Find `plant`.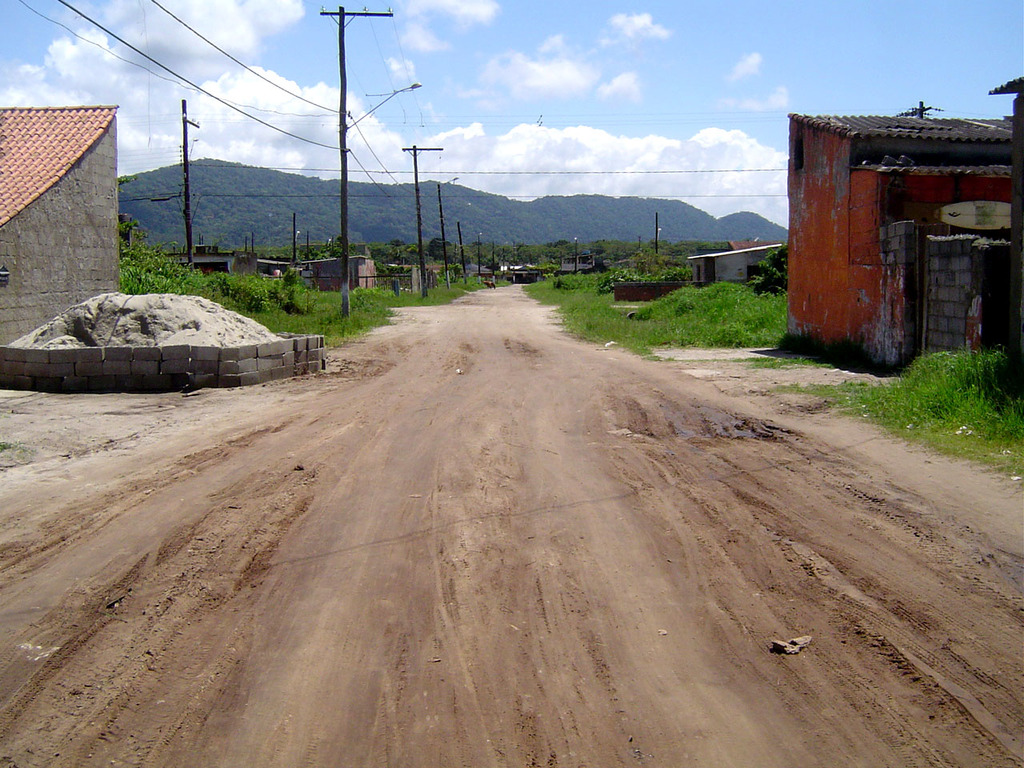
[117, 218, 209, 294].
